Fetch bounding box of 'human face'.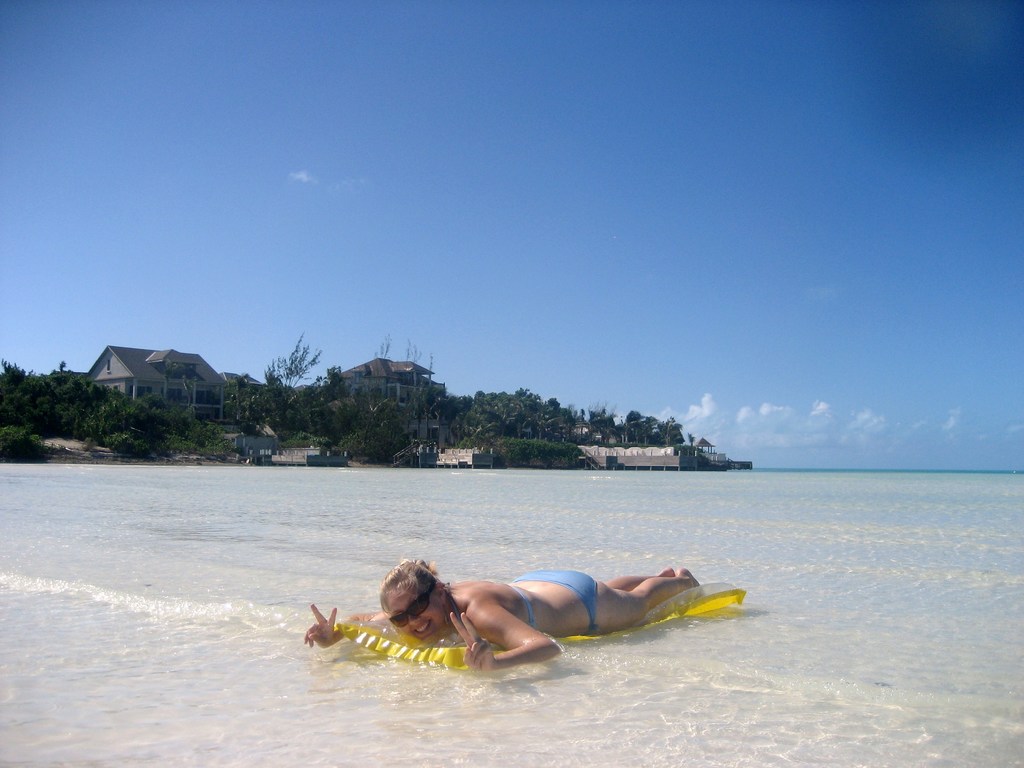
Bbox: Rect(382, 590, 449, 644).
